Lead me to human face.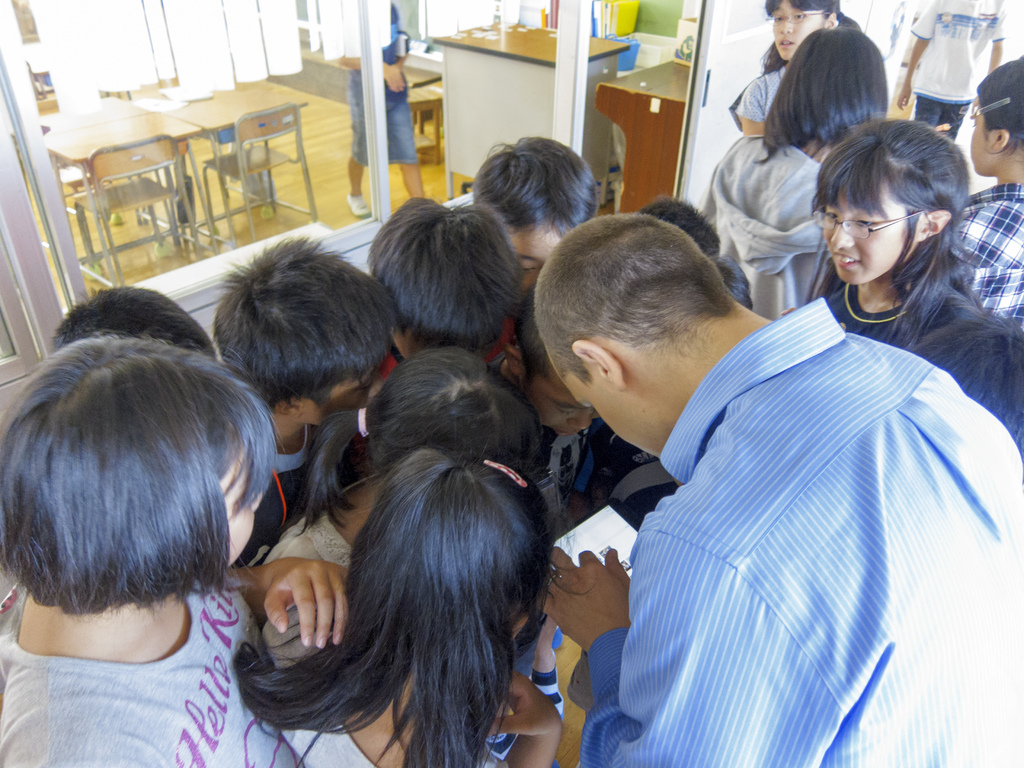
Lead to pyautogui.locateOnScreen(506, 223, 567, 291).
